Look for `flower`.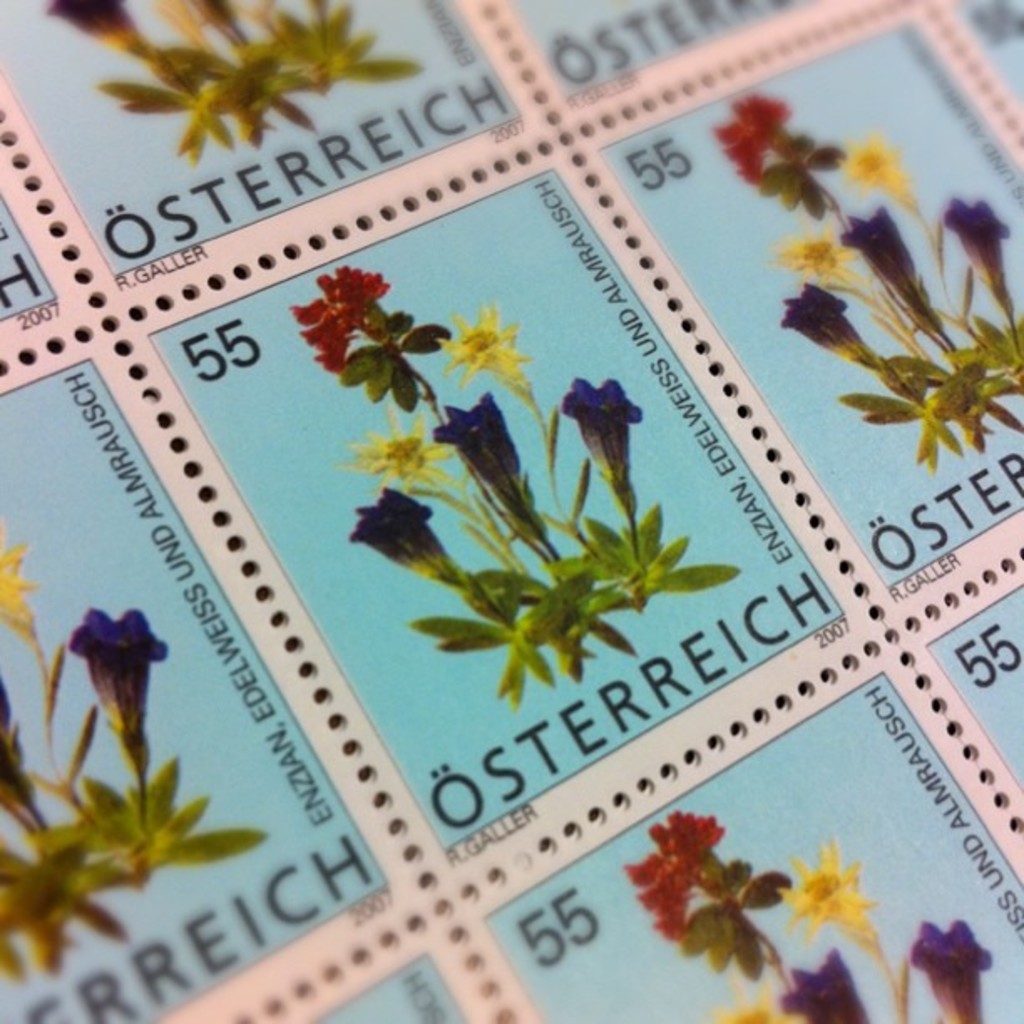
Found: detection(780, 281, 880, 366).
